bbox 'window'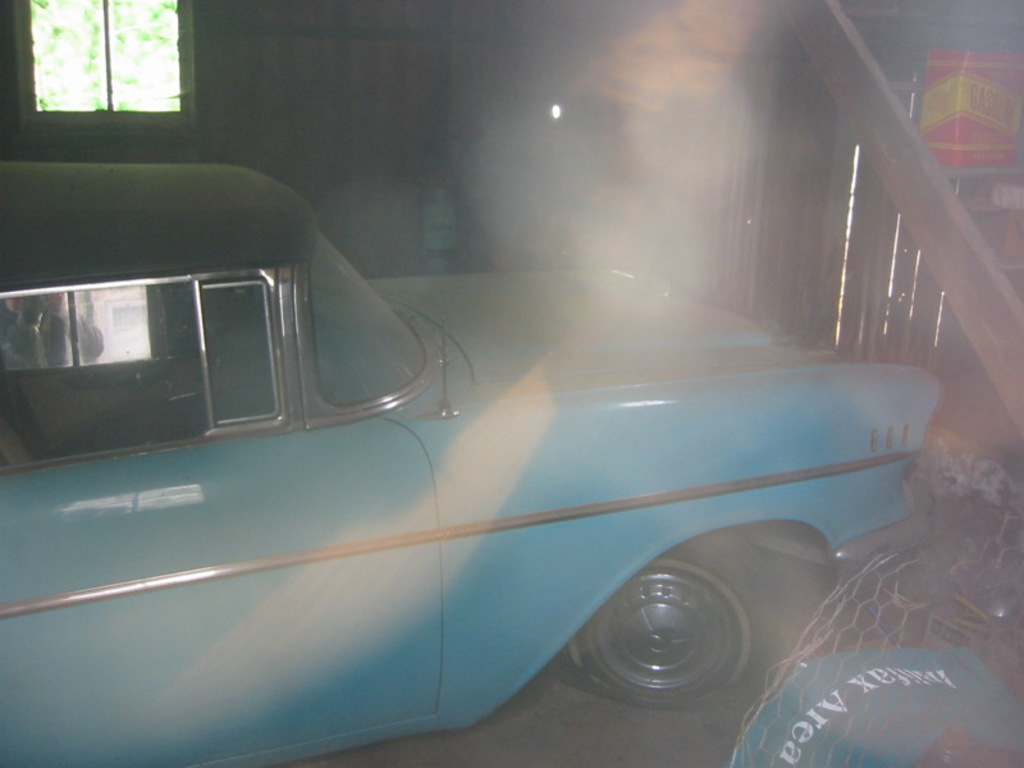
bbox=[32, 0, 187, 111]
